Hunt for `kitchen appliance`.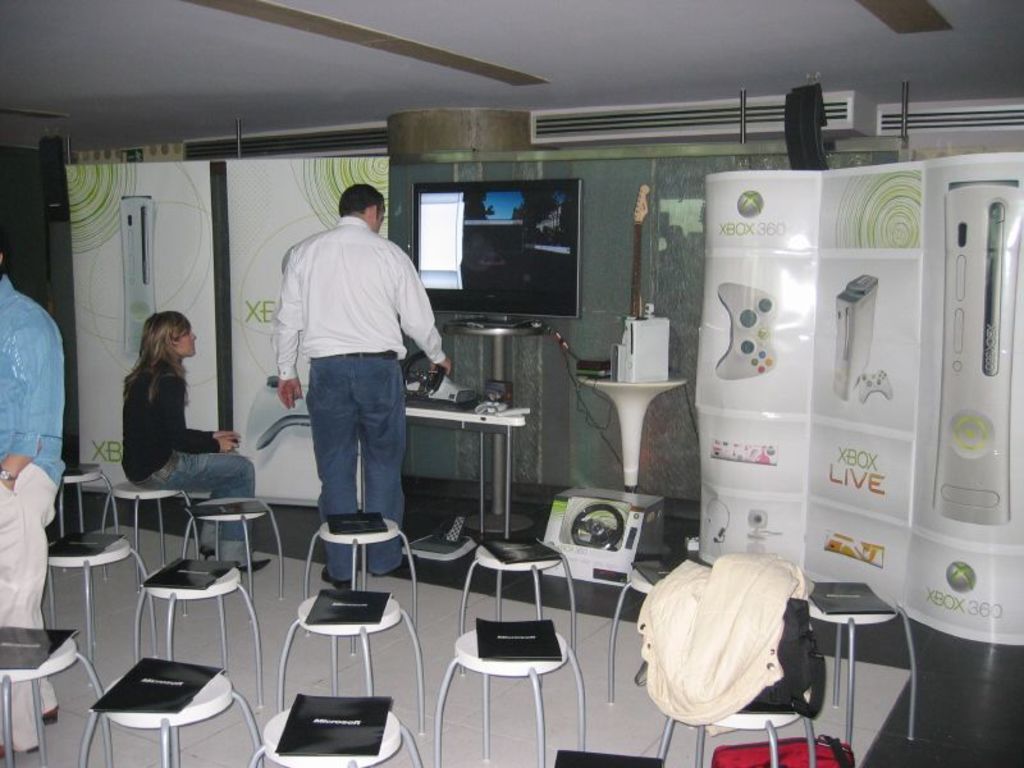
Hunted down at <bbox>699, 154, 1023, 640</bbox>.
